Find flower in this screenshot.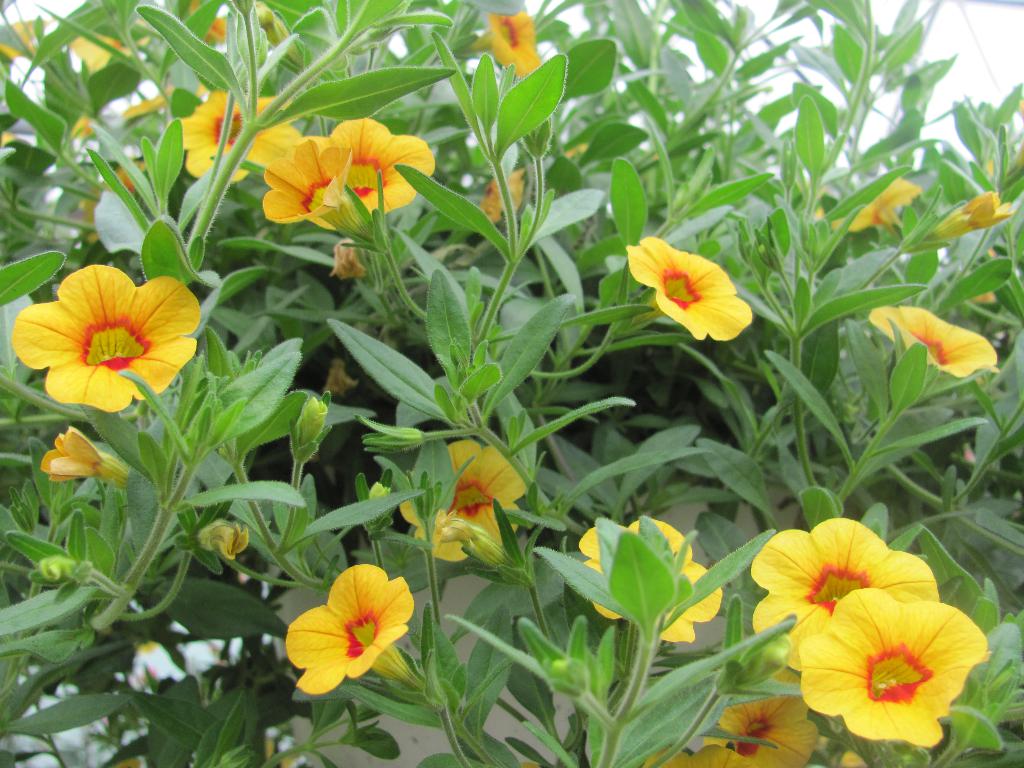
The bounding box for flower is x1=796, y1=590, x2=984, y2=744.
